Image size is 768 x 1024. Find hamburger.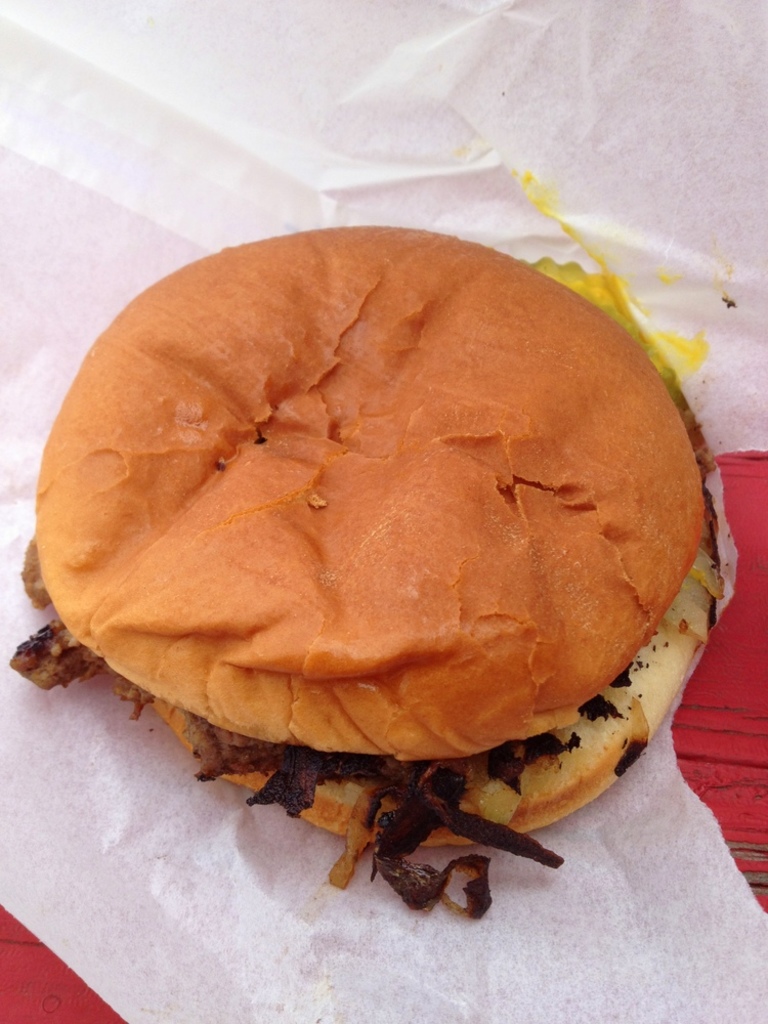
BBox(9, 181, 726, 918).
